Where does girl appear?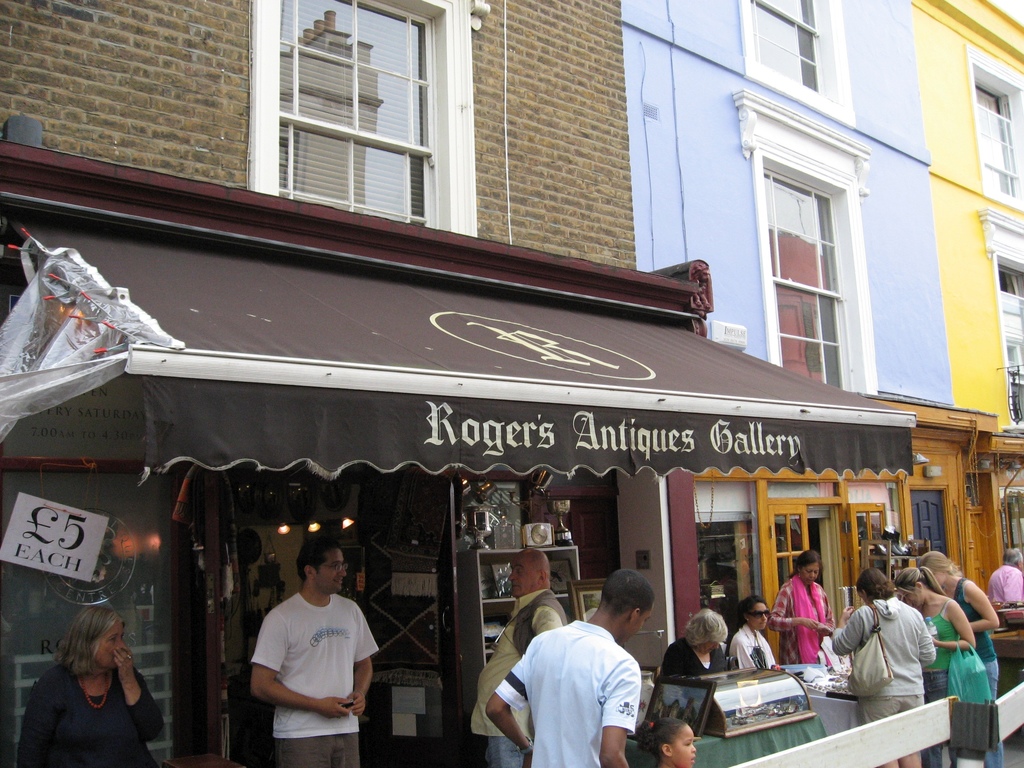
Appears at <box>639,717,696,767</box>.
